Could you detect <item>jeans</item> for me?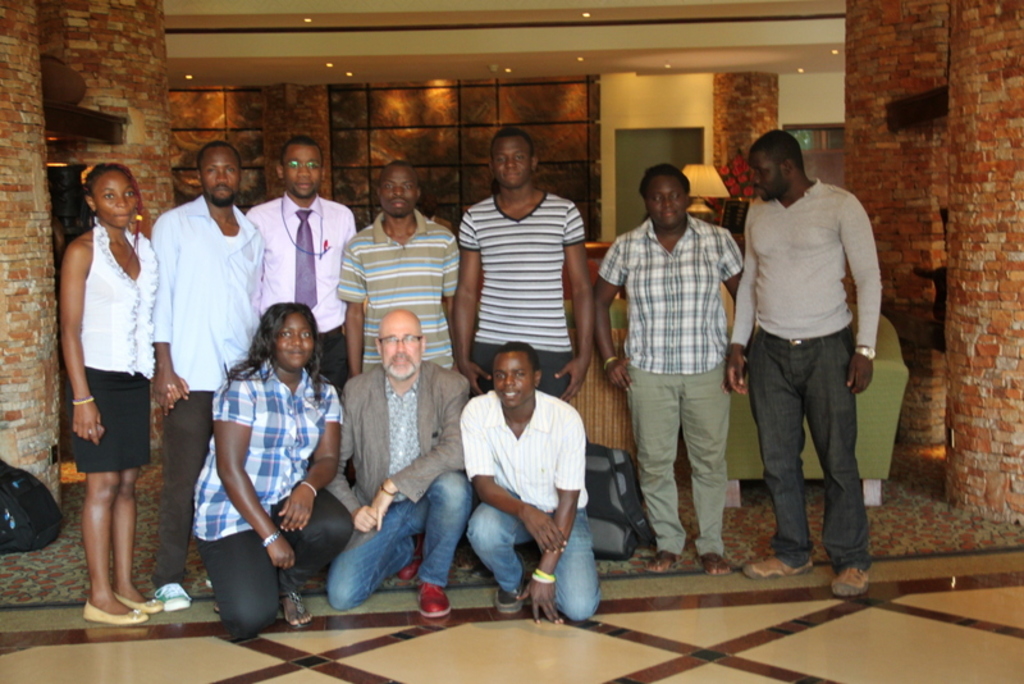
Detection result: (left=321, top=487, right=468, bottom=621).
